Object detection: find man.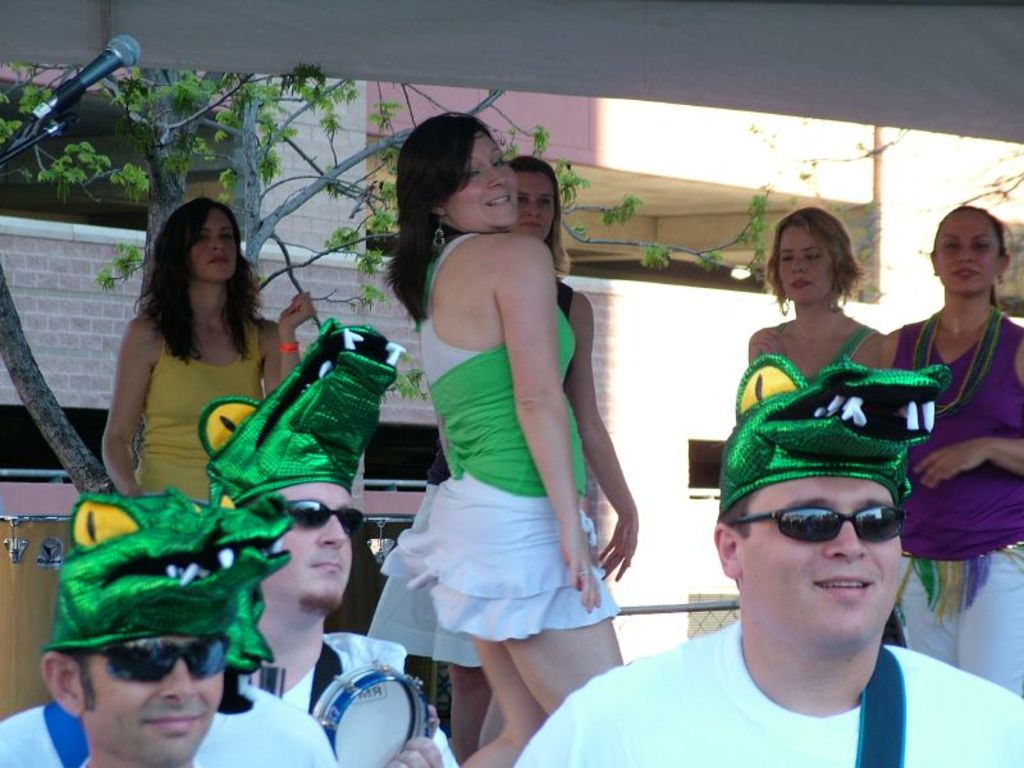
{"x1": 204, "y1": 317, "x2": 462, "y2": 767}.
